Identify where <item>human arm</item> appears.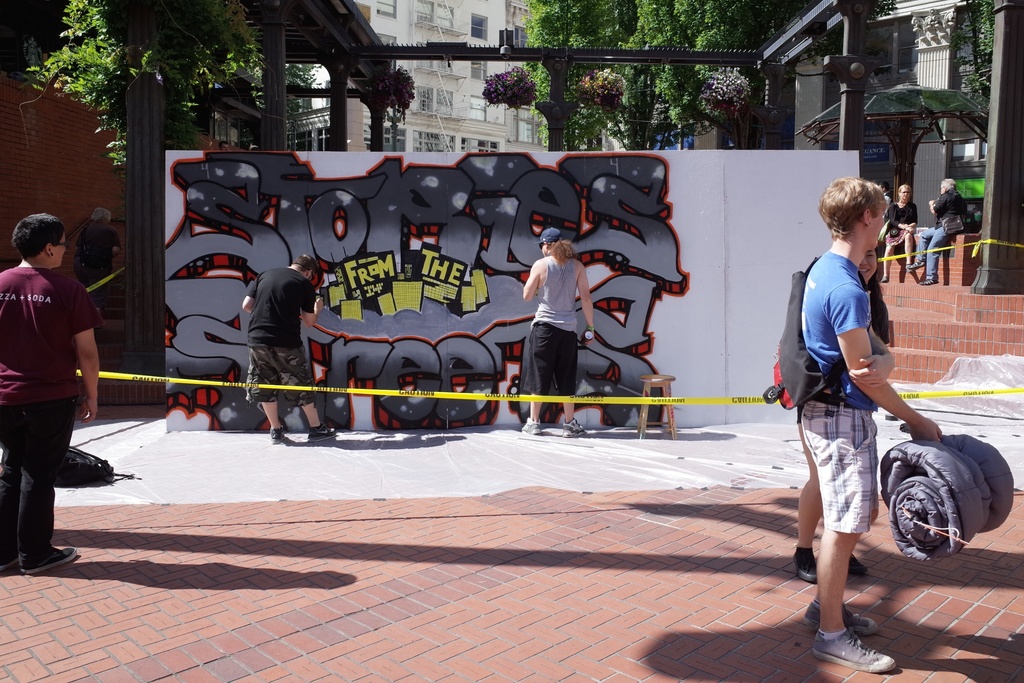
Appears at bbox=(891, 203, 915, 232).
